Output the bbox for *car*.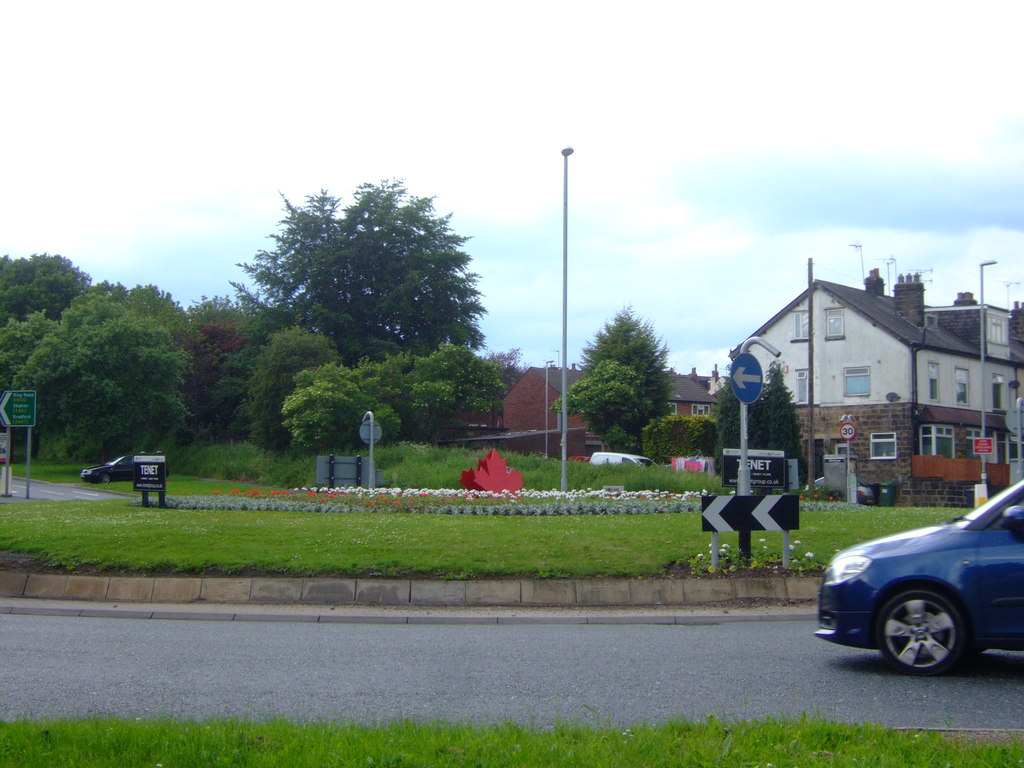
x1=812 y1=475 x2=1023 y2=677.
